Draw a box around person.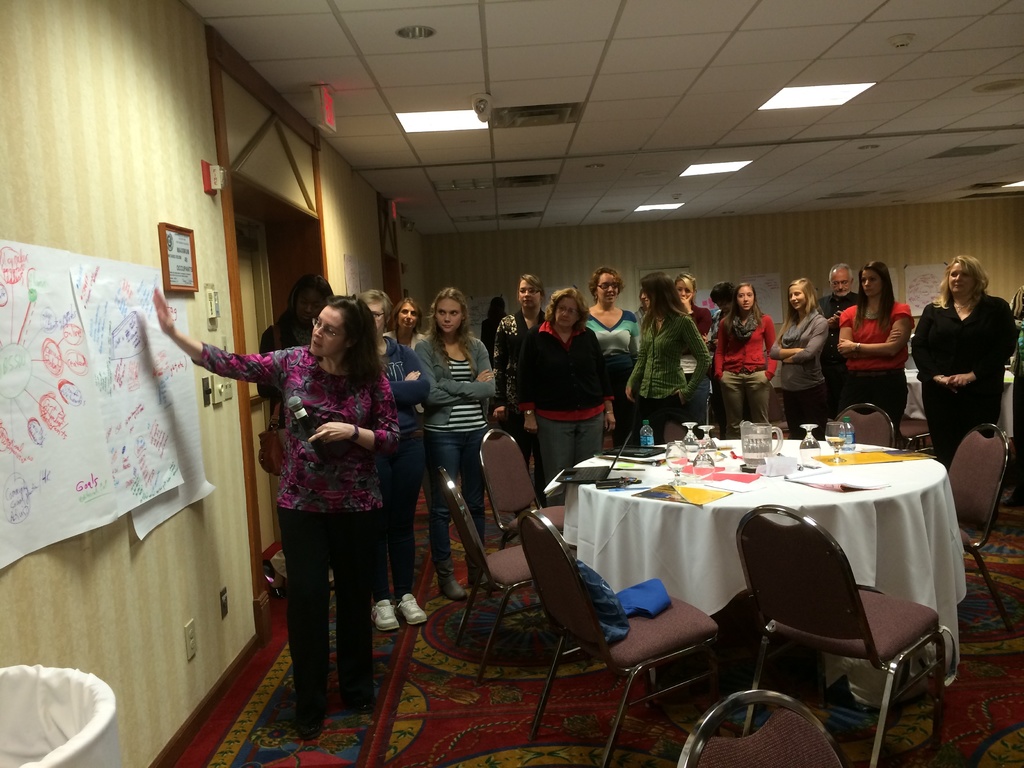
411 282 498 601.
